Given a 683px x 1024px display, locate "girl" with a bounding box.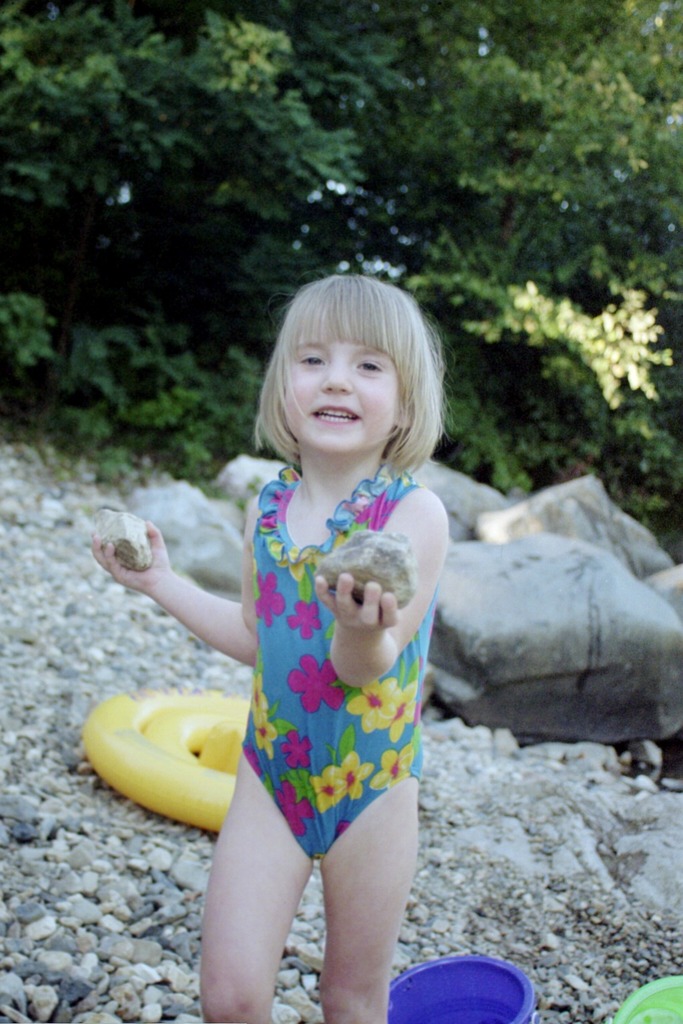
Located: 89, 273, 451, 1023.
